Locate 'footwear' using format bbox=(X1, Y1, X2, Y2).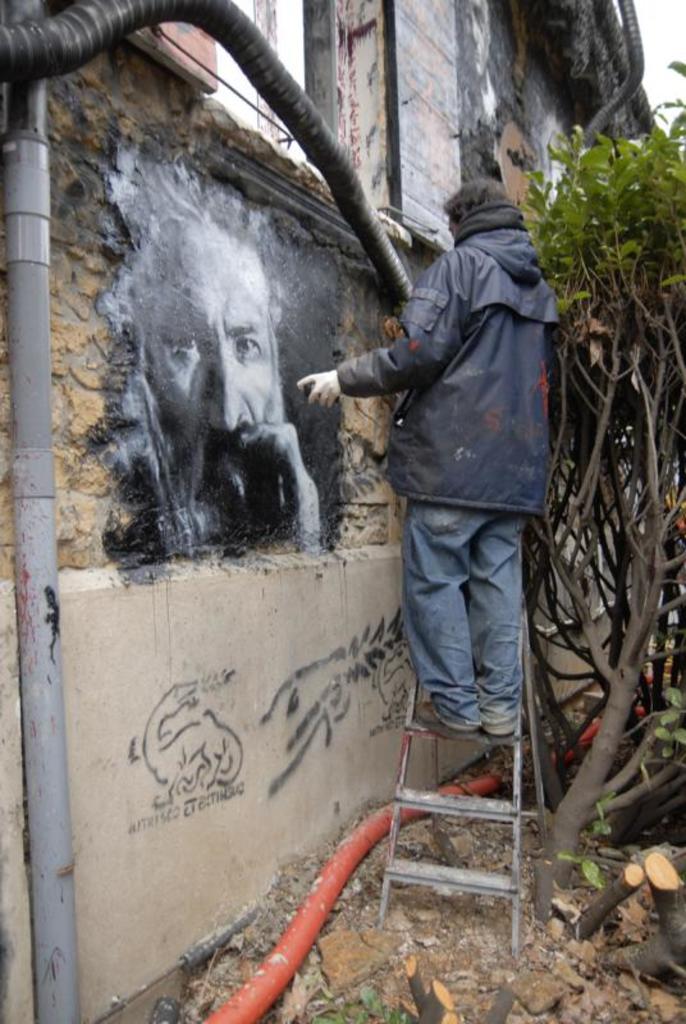
bbox=(413, 695, 479, 744).
